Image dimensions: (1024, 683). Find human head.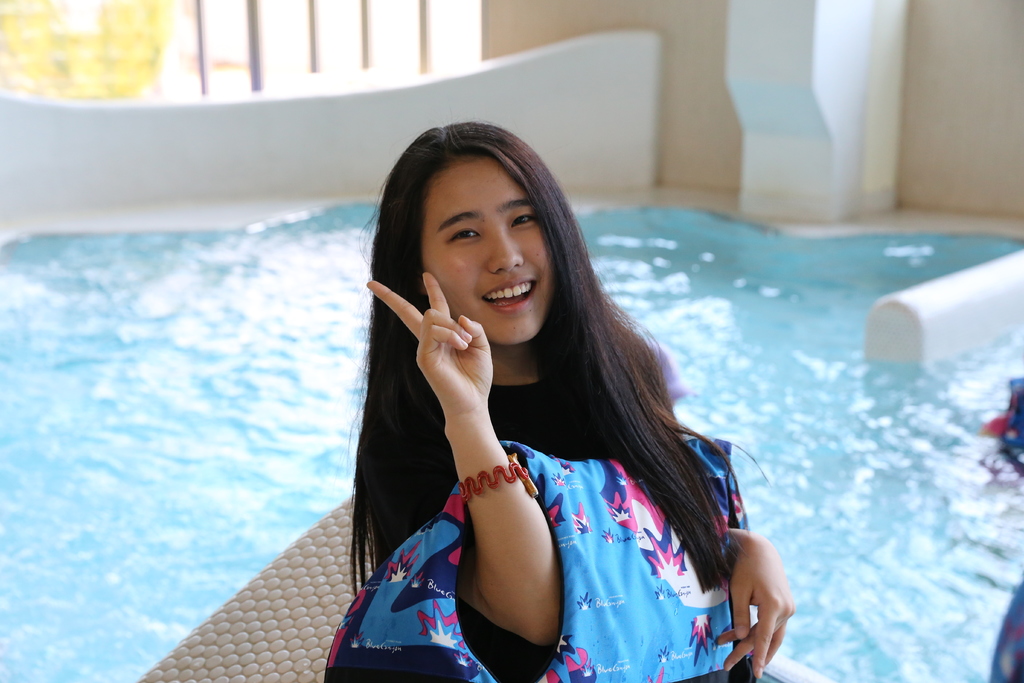
385, 117, 586, 346.
